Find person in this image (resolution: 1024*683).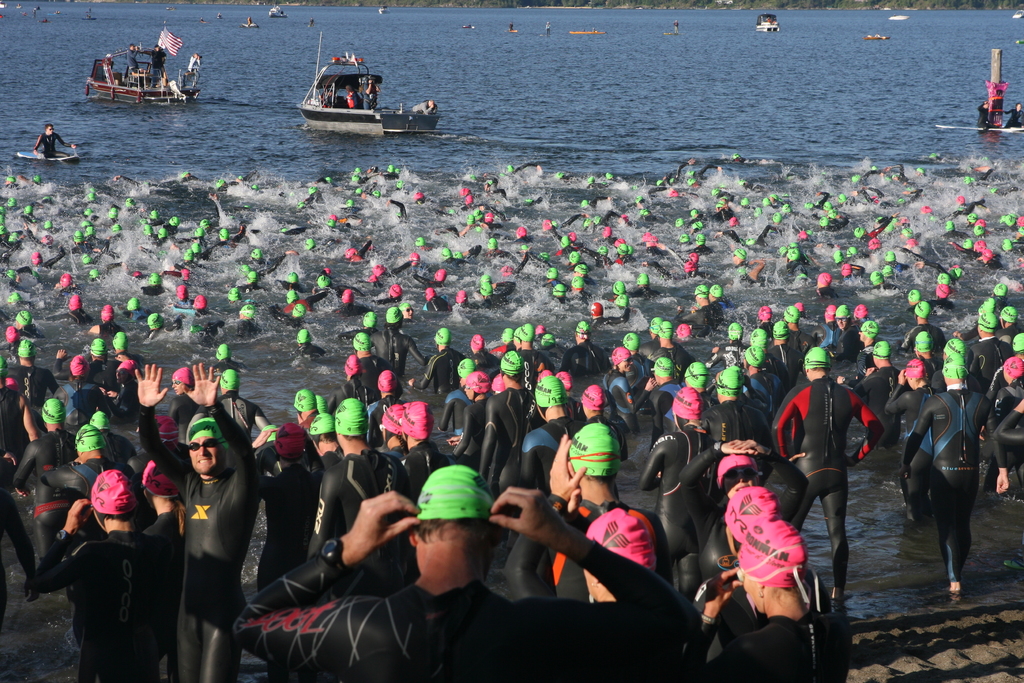
<region>106, 333, 143, 378</region>.
